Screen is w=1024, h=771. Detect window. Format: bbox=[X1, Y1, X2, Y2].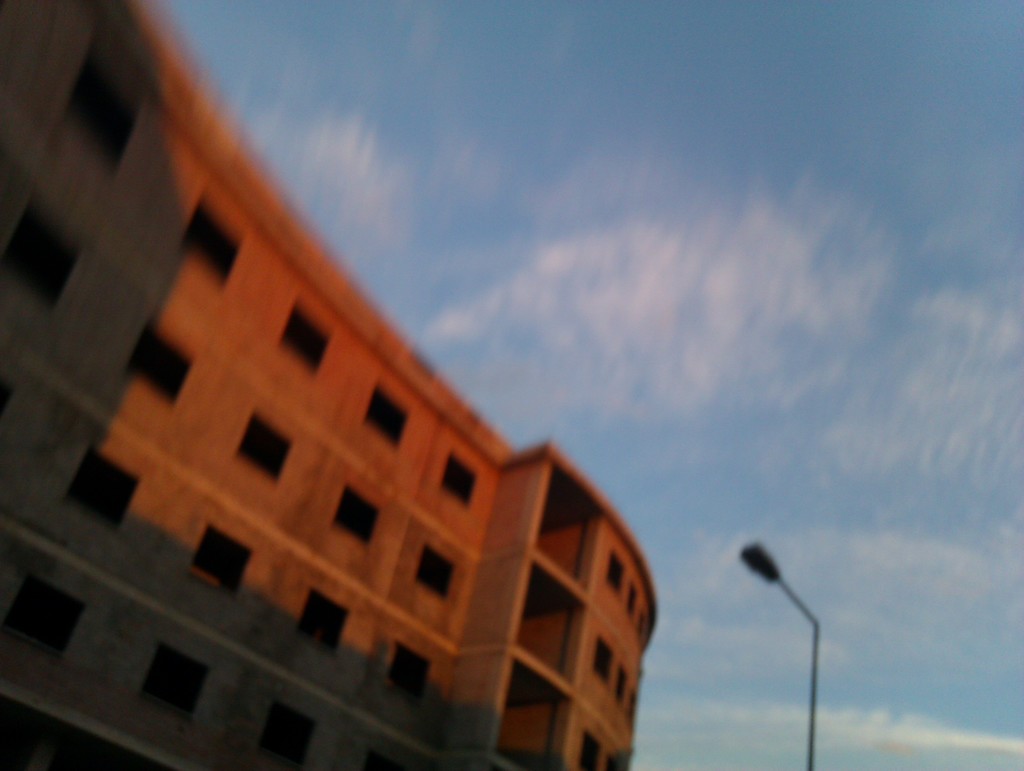
bbox=[280, 299, 336, 384].
